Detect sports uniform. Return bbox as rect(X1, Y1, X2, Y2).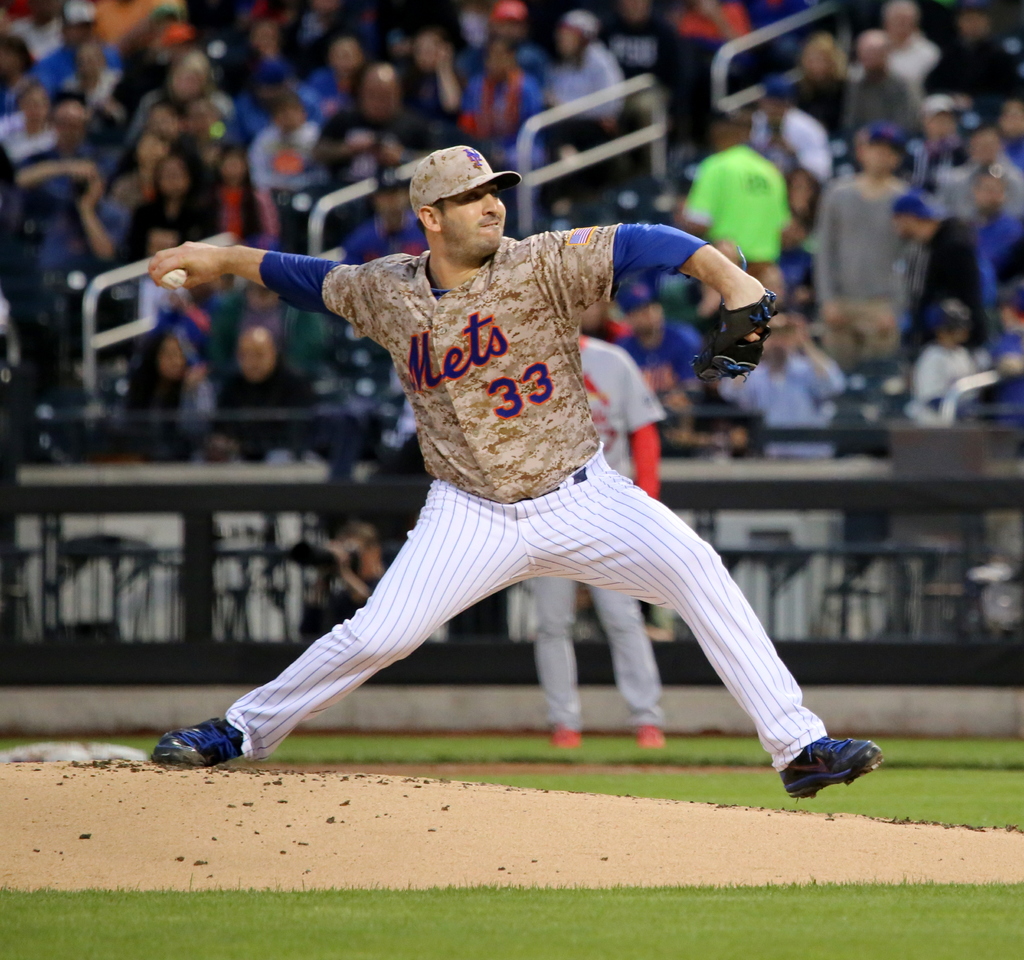
rect(312, 63, 351, 111).
